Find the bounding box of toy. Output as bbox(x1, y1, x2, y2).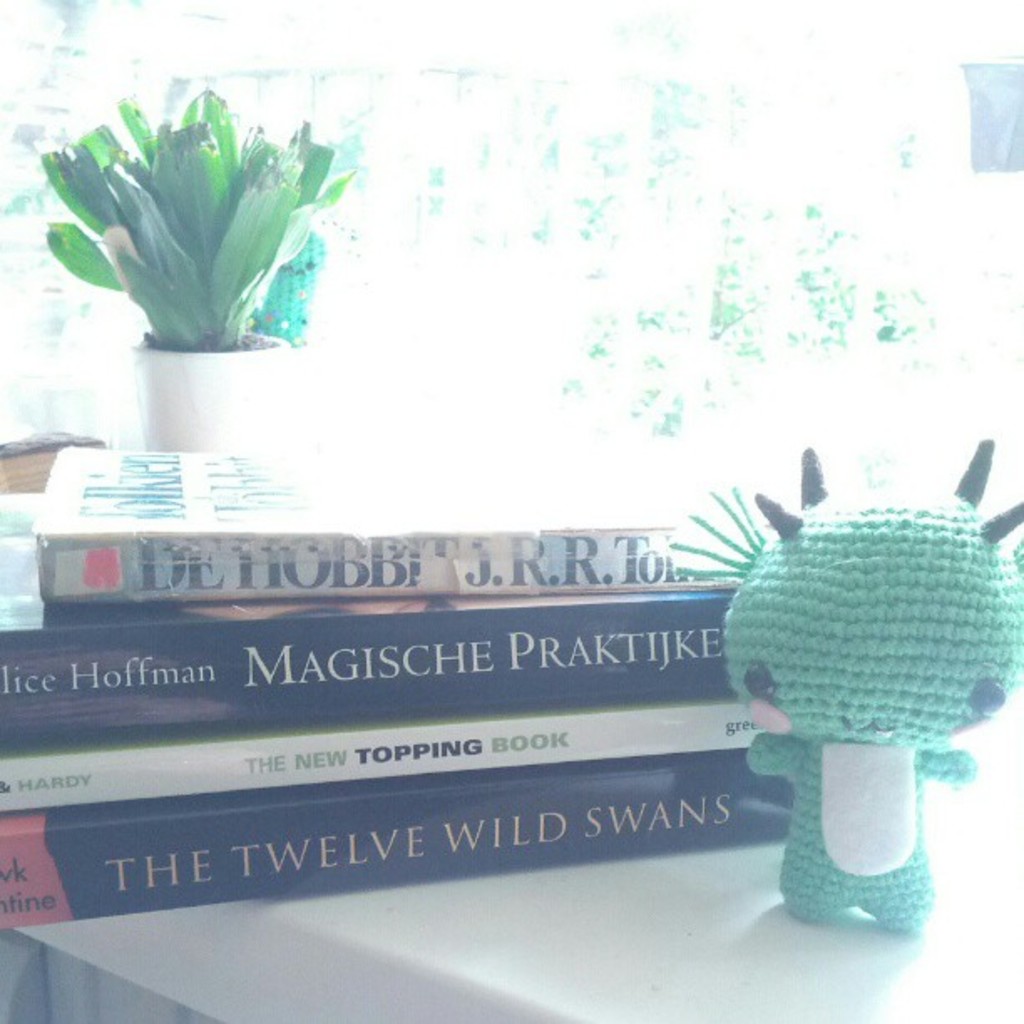
bbox(698, 457, 996, 934).
